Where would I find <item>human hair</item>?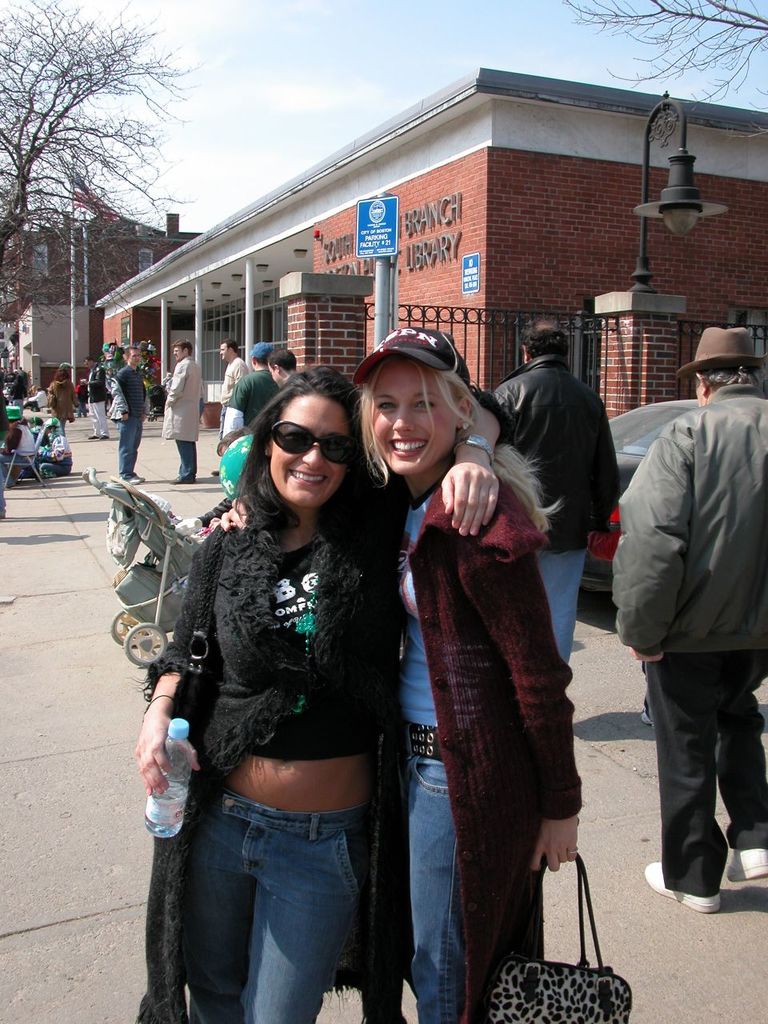
At 53/368/70/386.
